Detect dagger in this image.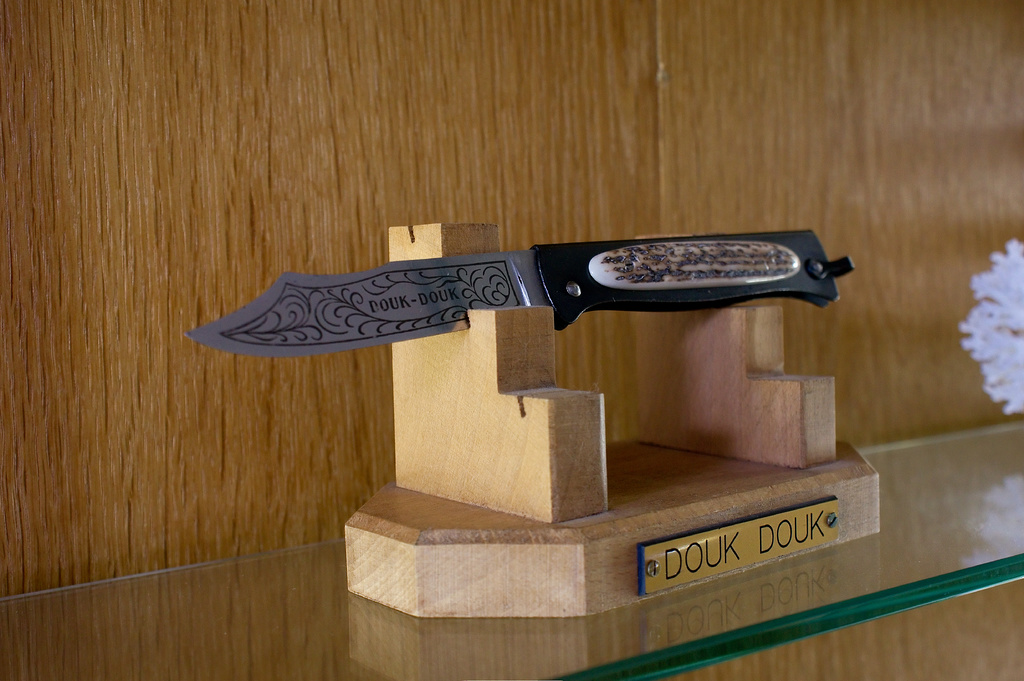
Detection: locate(193, 232, 852, 363).
